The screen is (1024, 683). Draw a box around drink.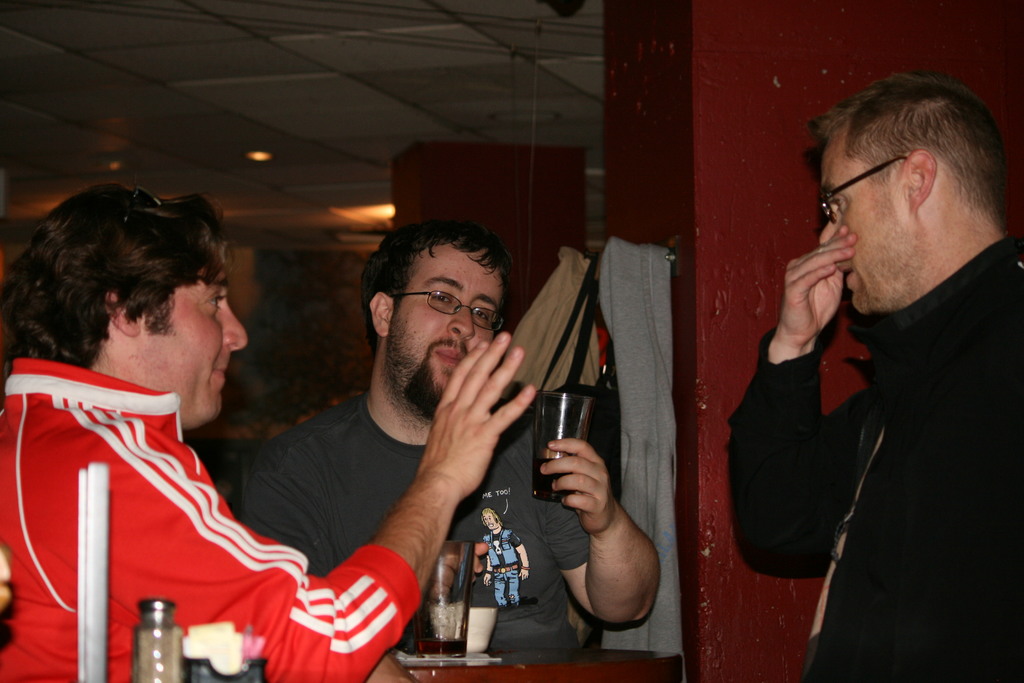
[419, 543, 471, 663].
